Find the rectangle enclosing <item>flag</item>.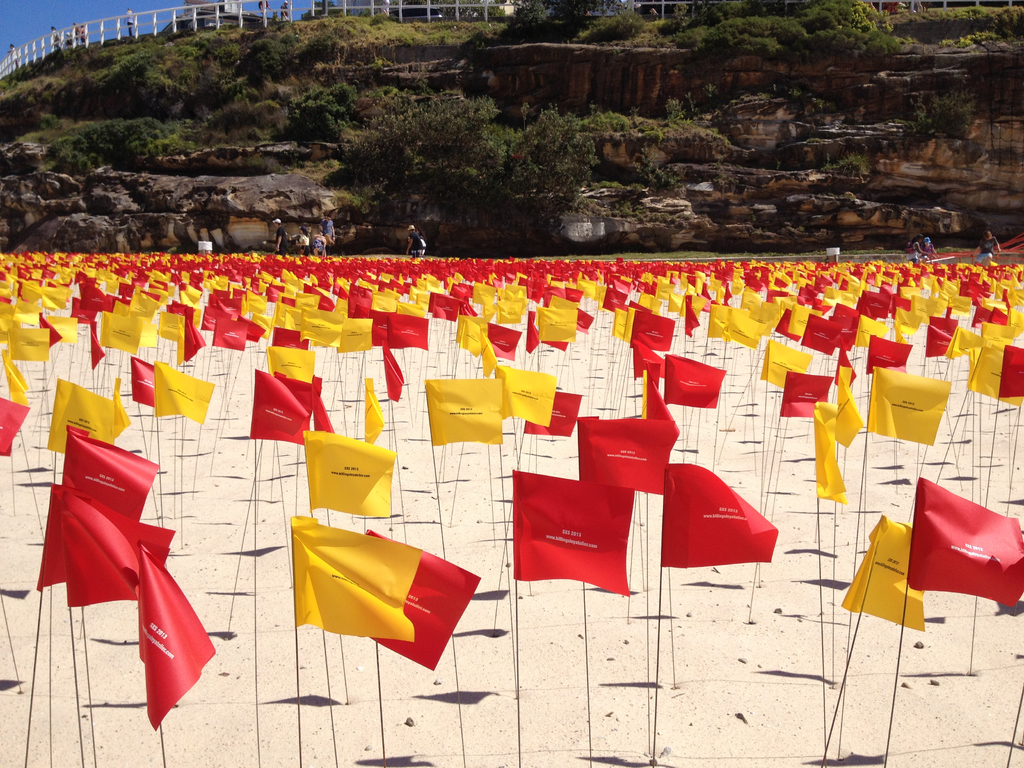
rect(456, 318, 517, 363).
